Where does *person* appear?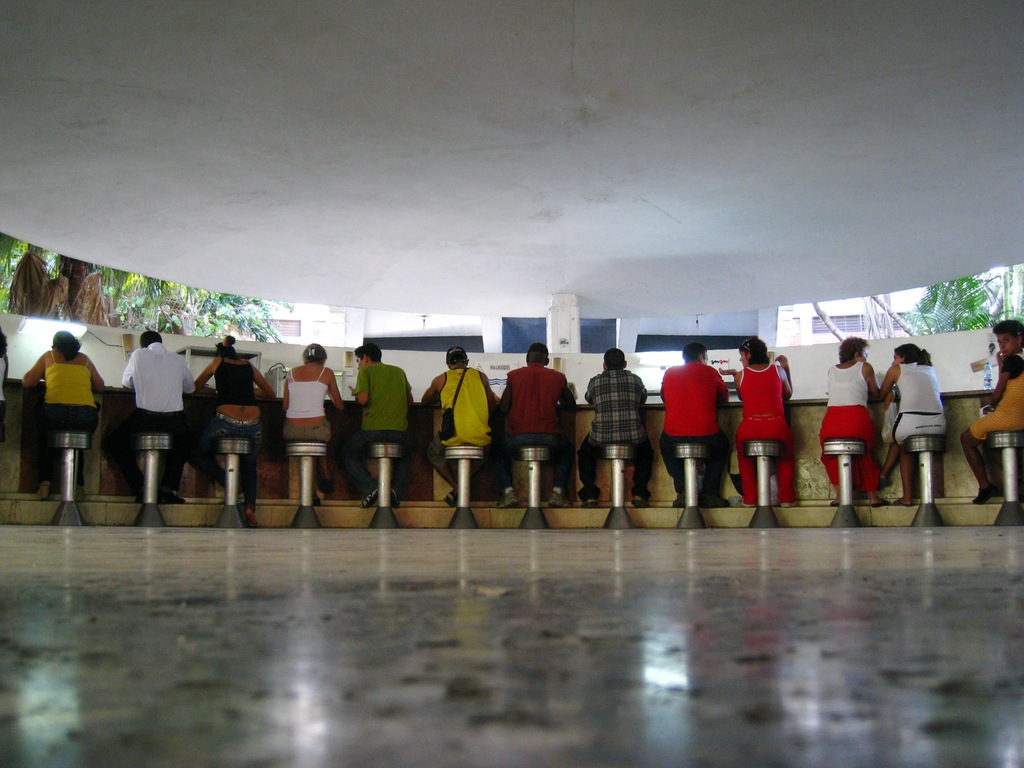
Appears at box=[575, 341, 659, 513].
